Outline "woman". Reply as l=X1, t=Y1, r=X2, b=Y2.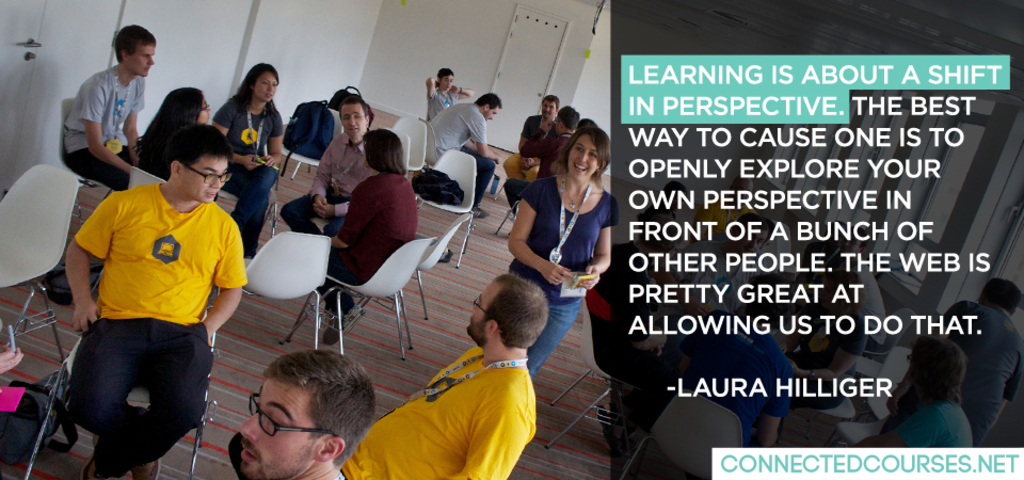
l=302, t=128, r=429, b=348.
